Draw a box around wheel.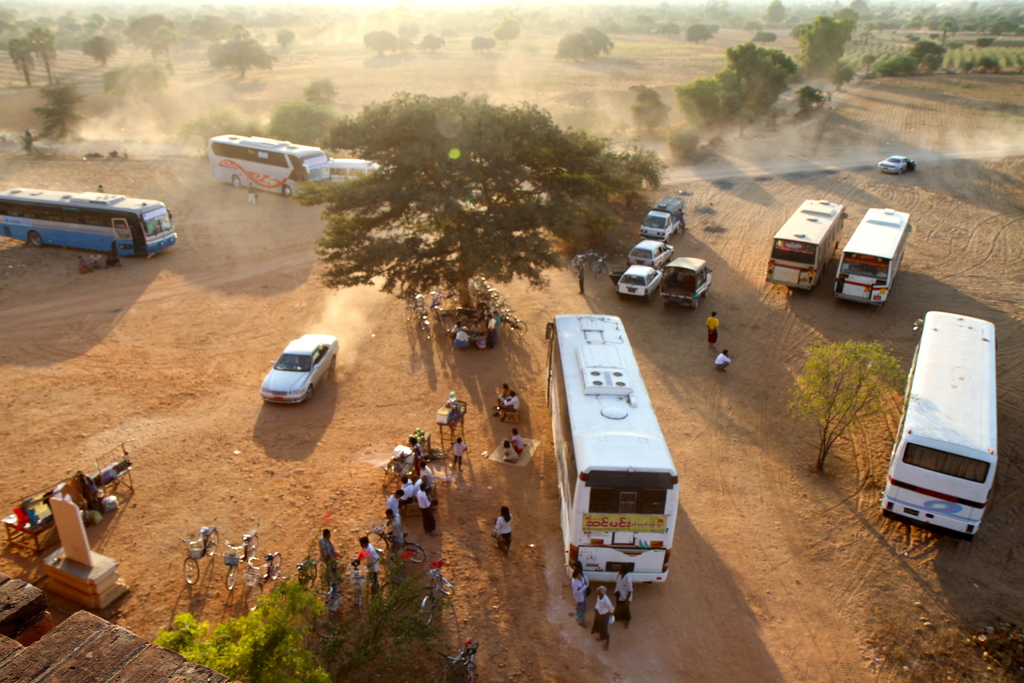
403, 545, 424, 561.
